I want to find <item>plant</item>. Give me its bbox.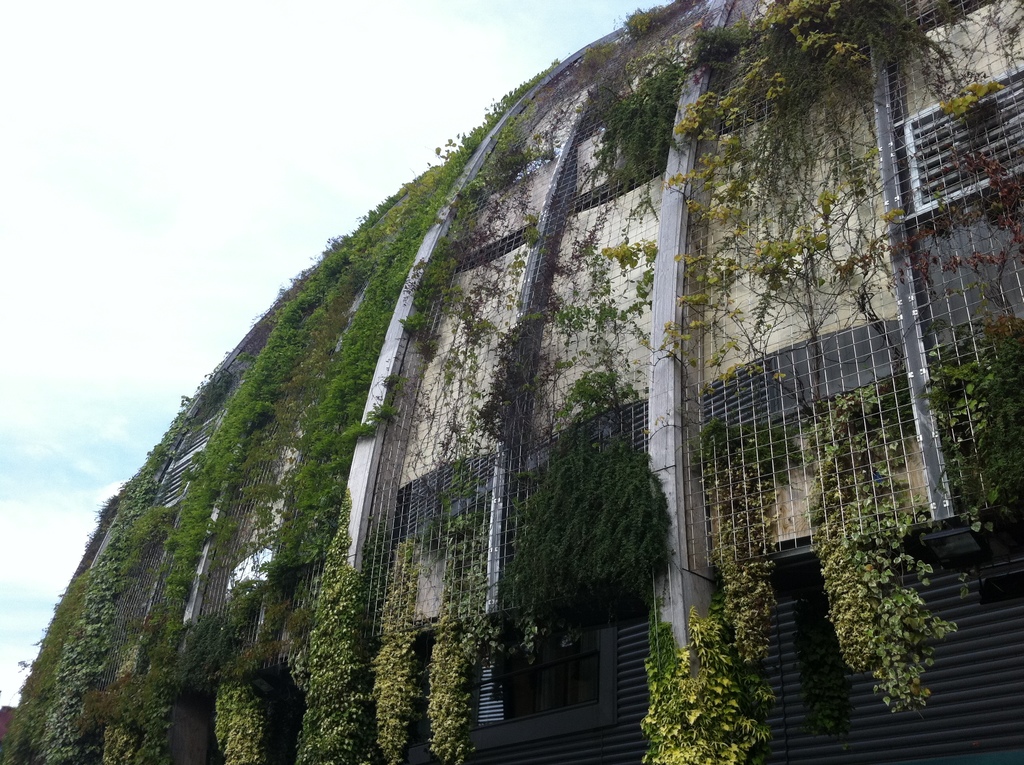
{"left": 293, "top": 204, "right": 435, "bottom": 501}.
